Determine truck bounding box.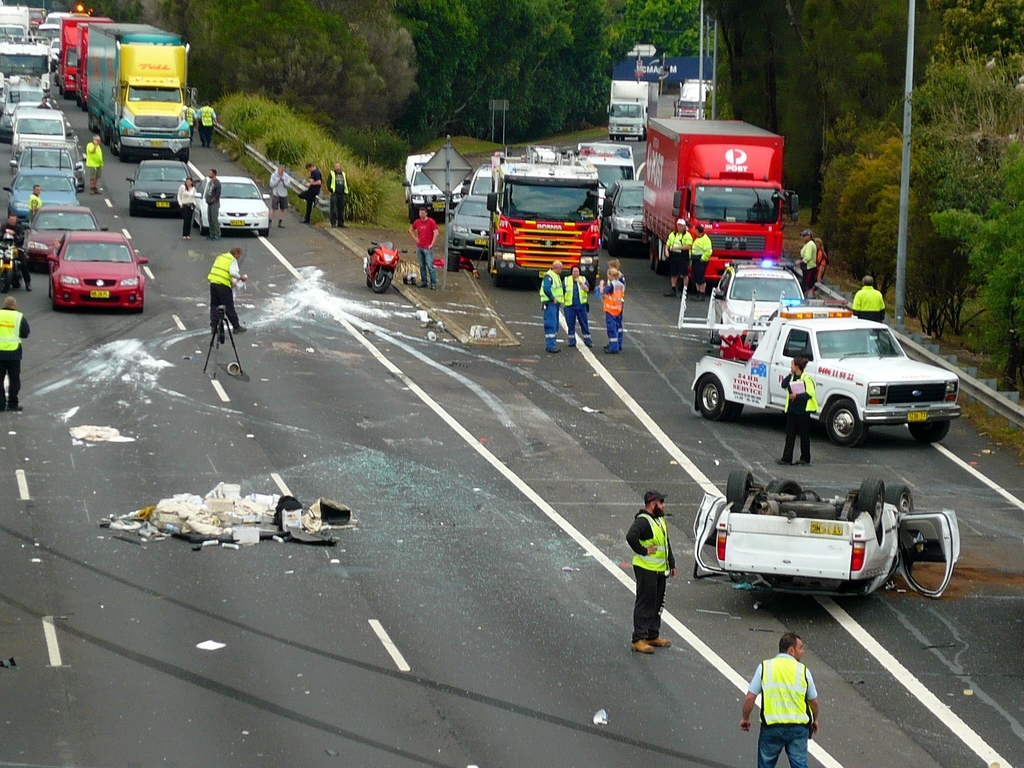
Determined: (605,52,712,95).
